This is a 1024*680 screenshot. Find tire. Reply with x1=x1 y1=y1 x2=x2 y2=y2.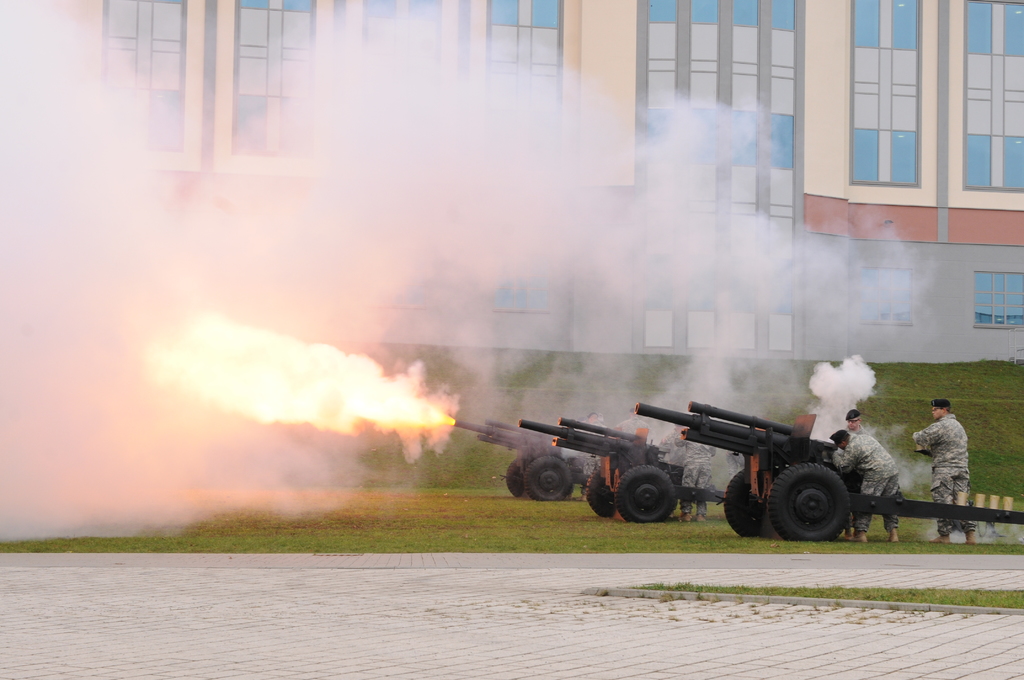
x1=765 y1=460 x2=854 y2=539.
